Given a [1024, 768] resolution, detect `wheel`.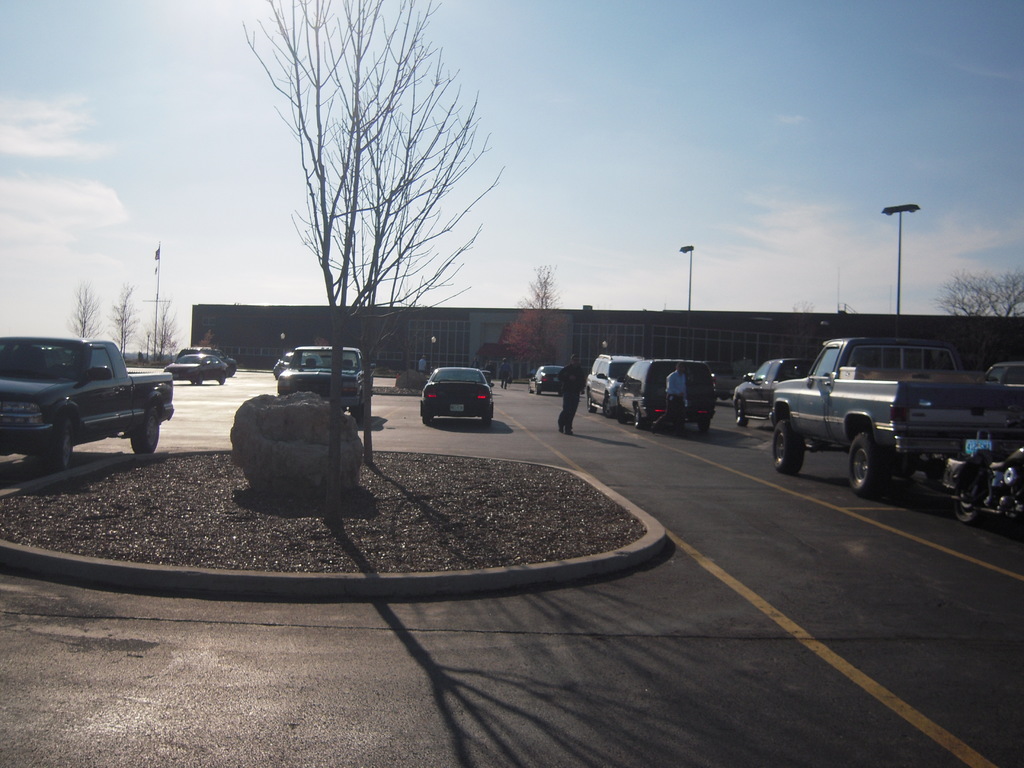
region(737, 397, 748, 426).
